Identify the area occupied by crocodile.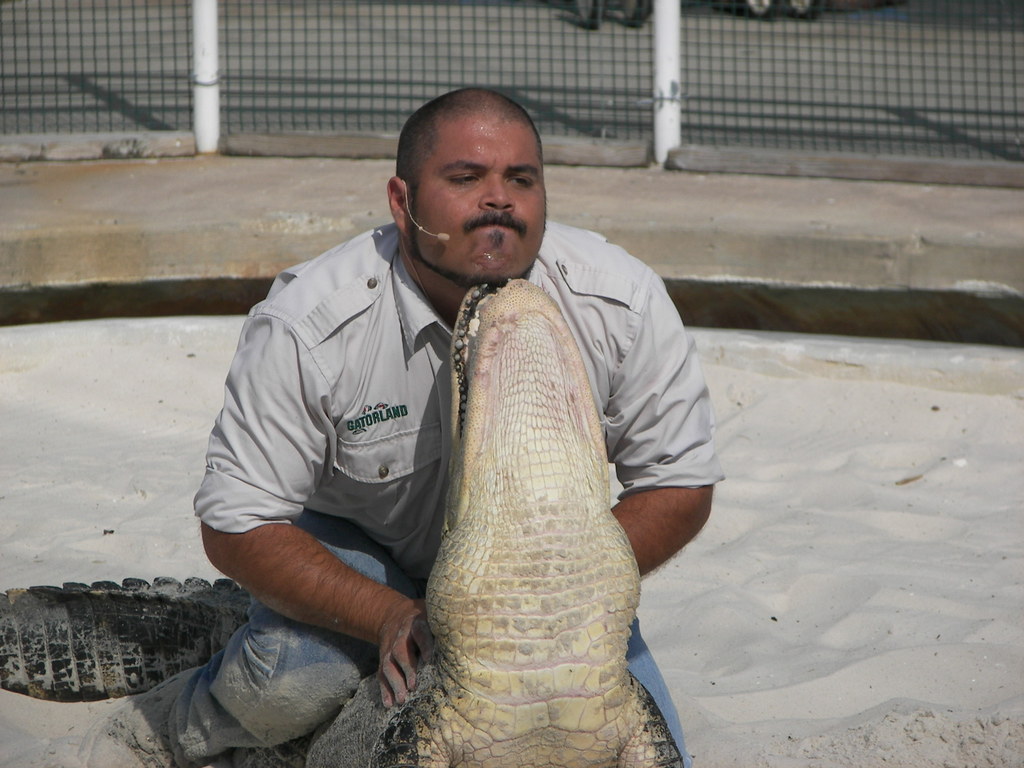
Area: 0 276 685 767.
